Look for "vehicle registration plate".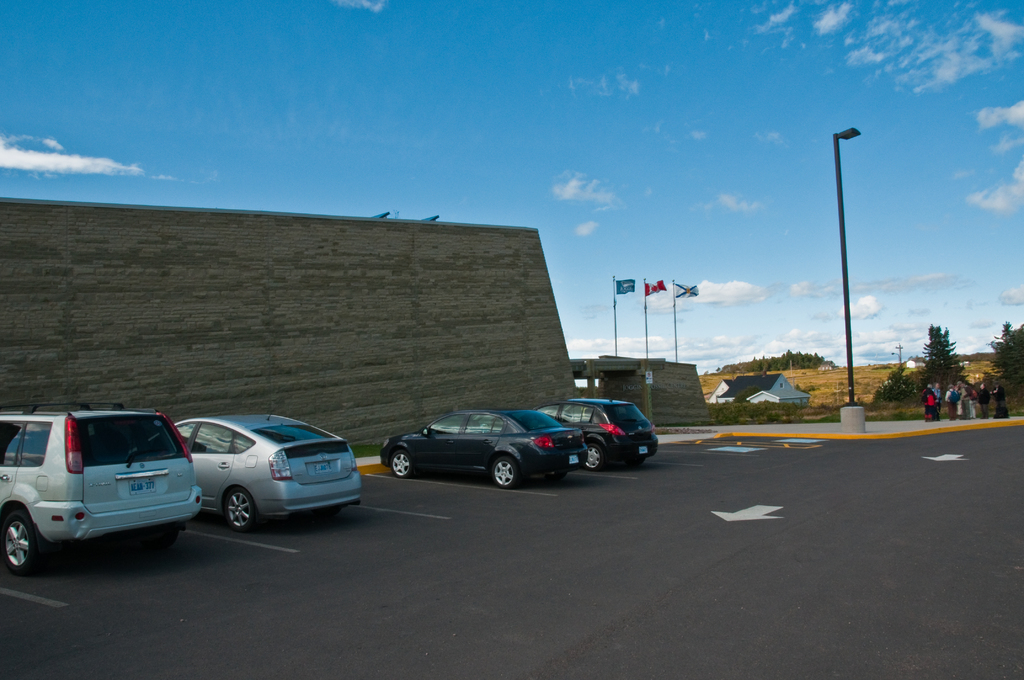
Found: (128,477,159,496).
